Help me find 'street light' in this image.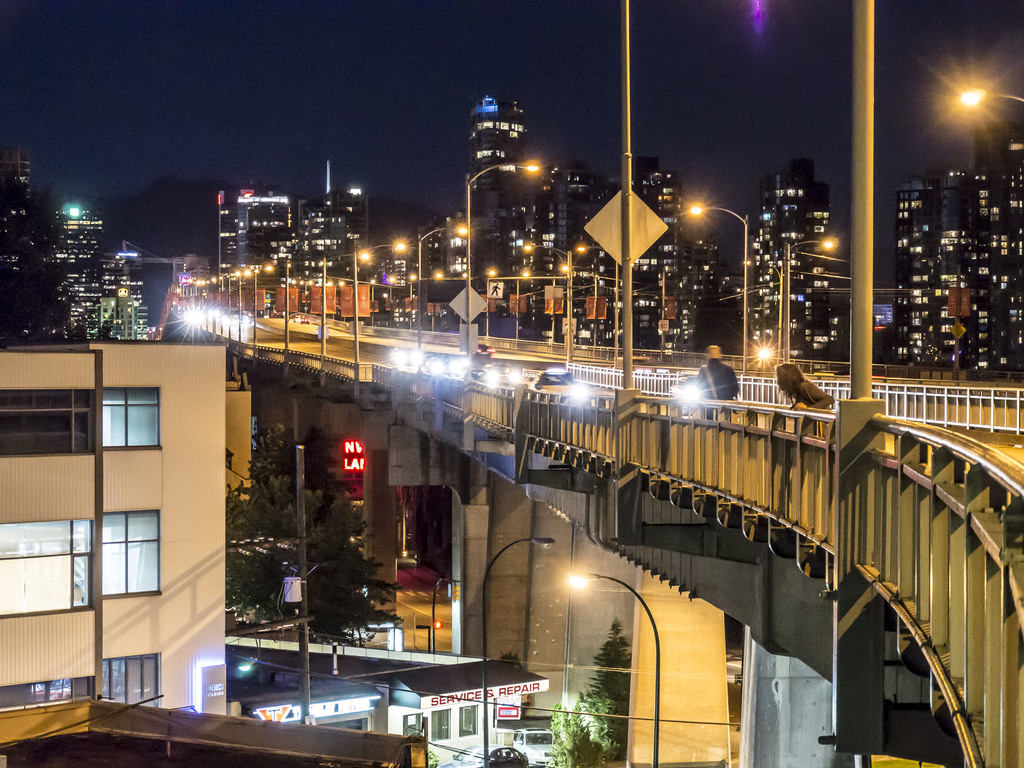
Found it: box(458, 152, 545, 369).
